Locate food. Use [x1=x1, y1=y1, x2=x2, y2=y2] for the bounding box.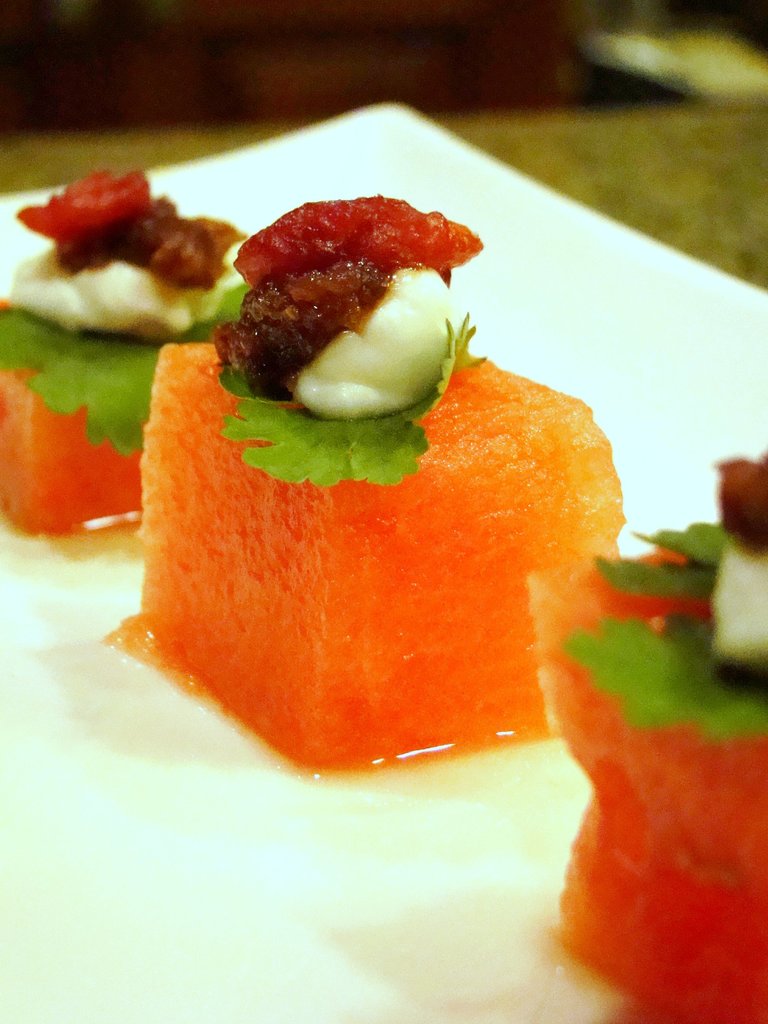
[x1=210, y1=188, x2=480, y2=420].
